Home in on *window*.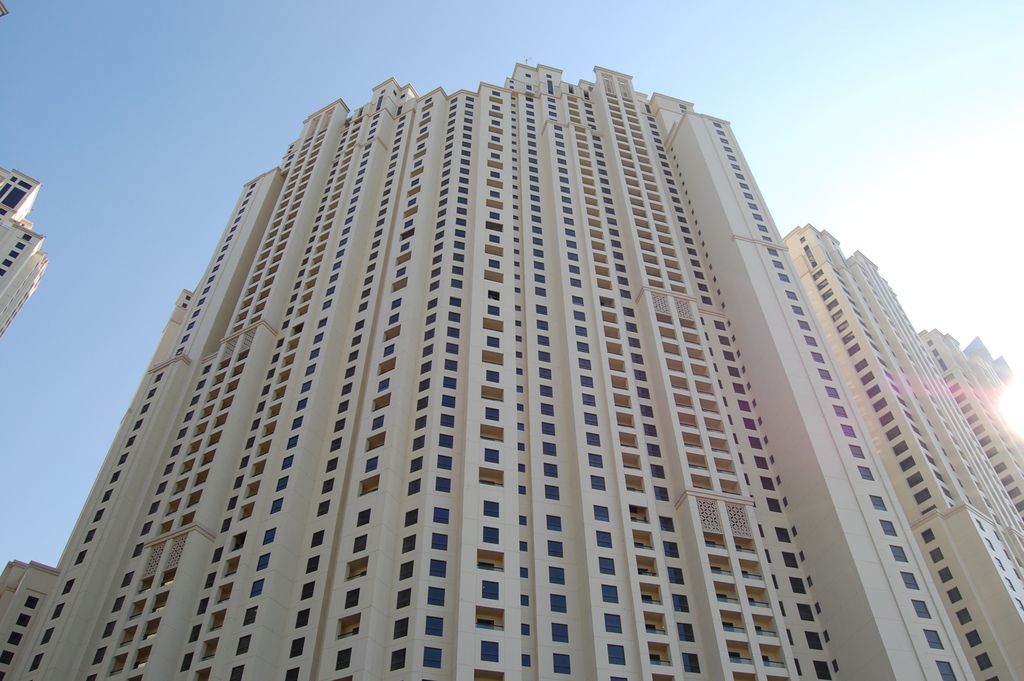
Homed in at l=761, t=237, r=771, b=242.
